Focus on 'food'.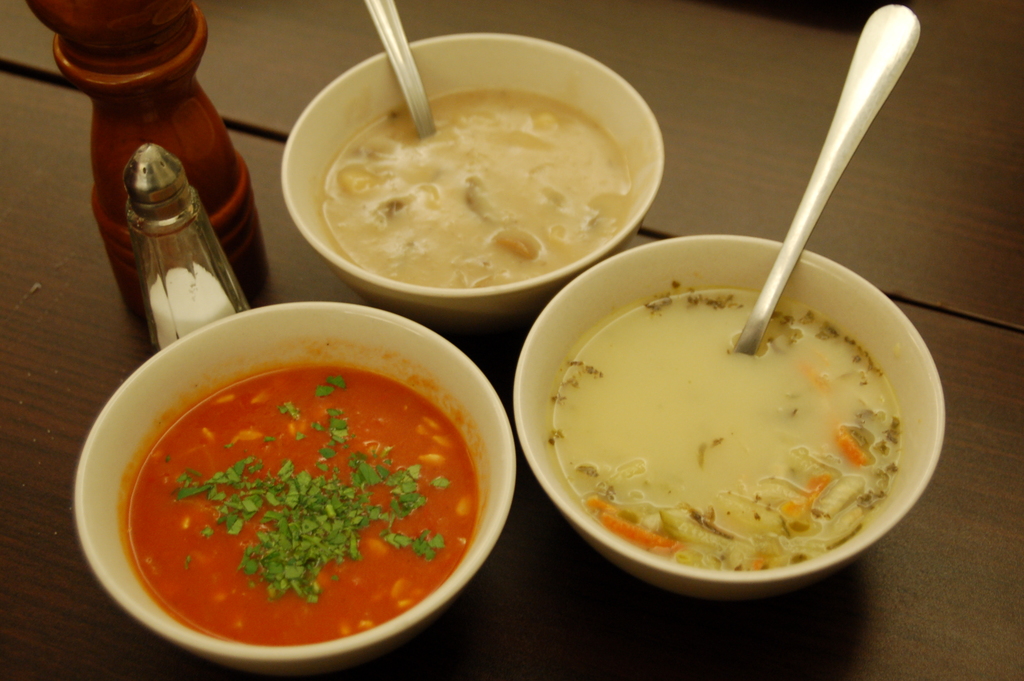
Focused at x1=147, y1=260, x2=239, y2=350.
